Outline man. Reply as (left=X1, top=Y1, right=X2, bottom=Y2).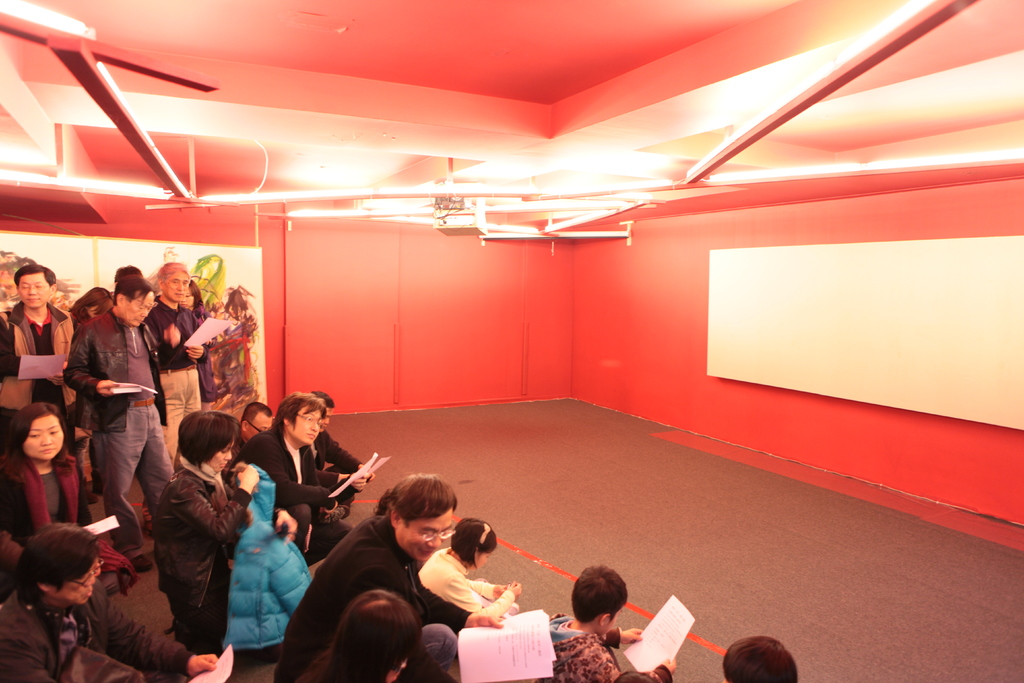
(left=141, top=261, right=210, bottom=471).
